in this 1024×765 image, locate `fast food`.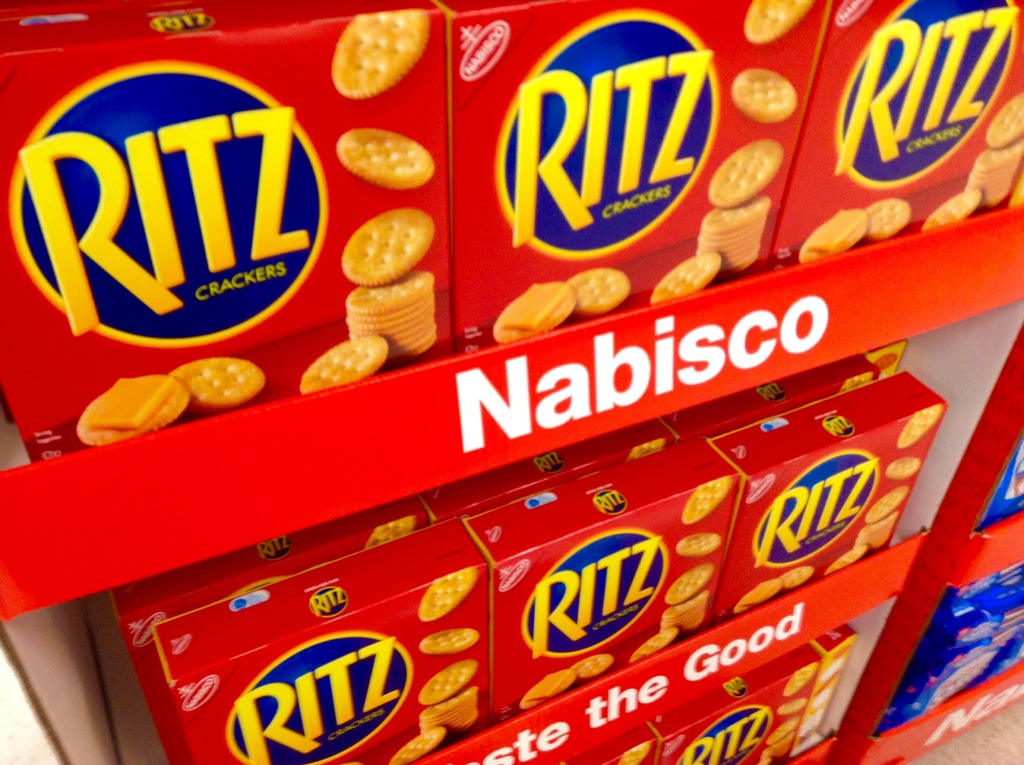
Bounding box: <box>706,136,790,206</box>.
